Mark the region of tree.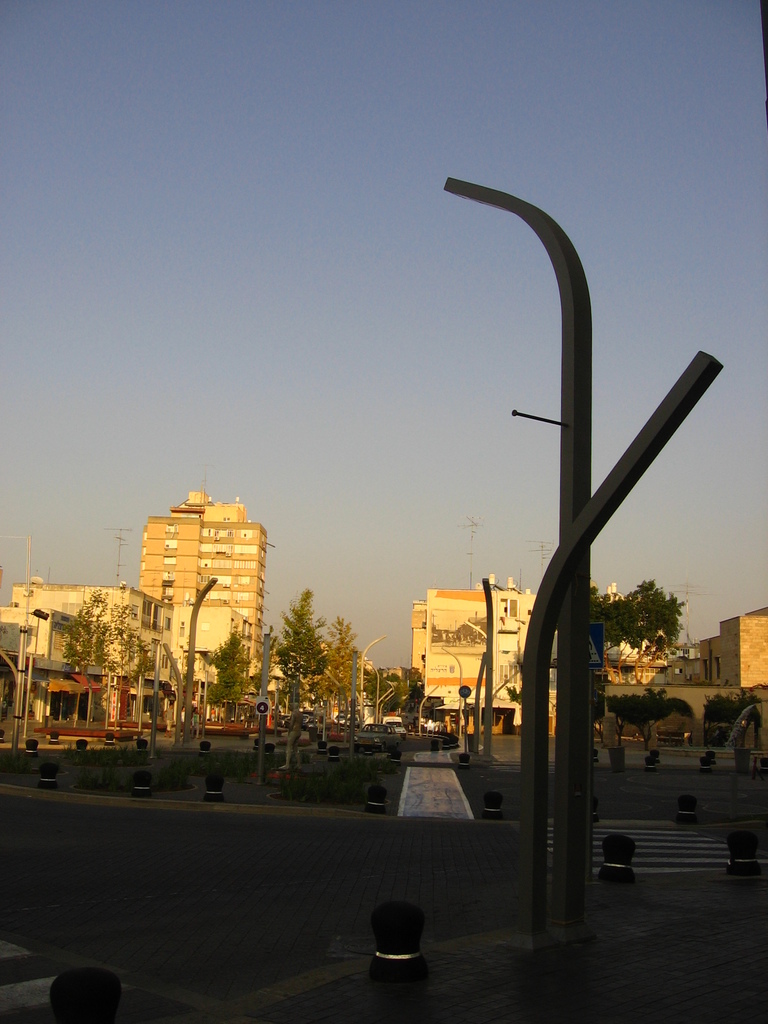
Region: bbox(332, 617, 363, 737).
